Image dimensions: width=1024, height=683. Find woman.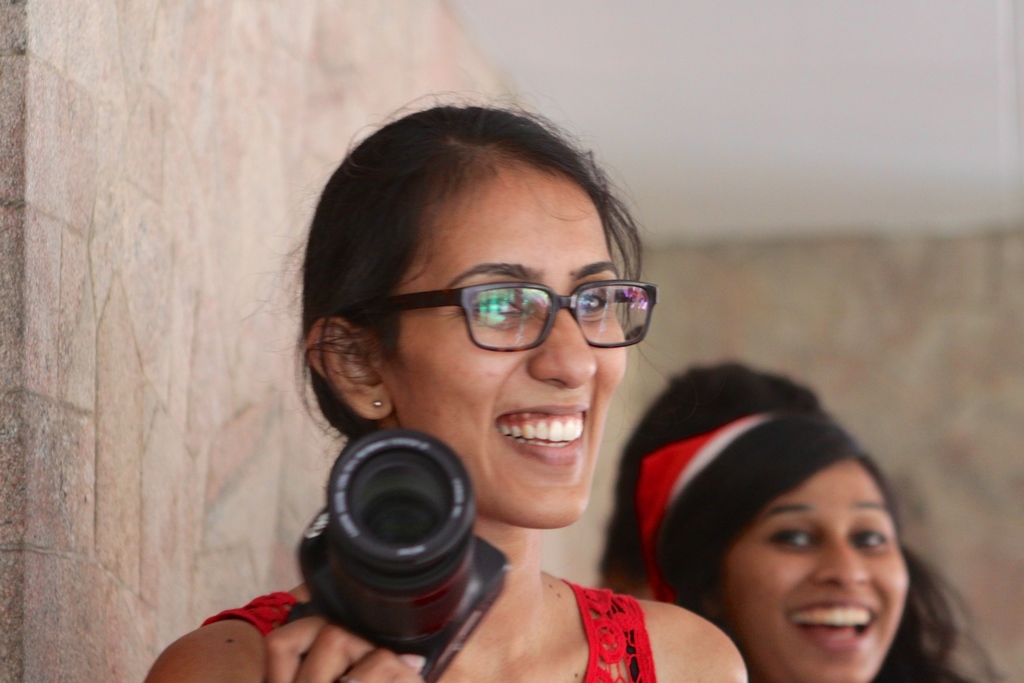
bbox=(145, 89, 749, 682).
